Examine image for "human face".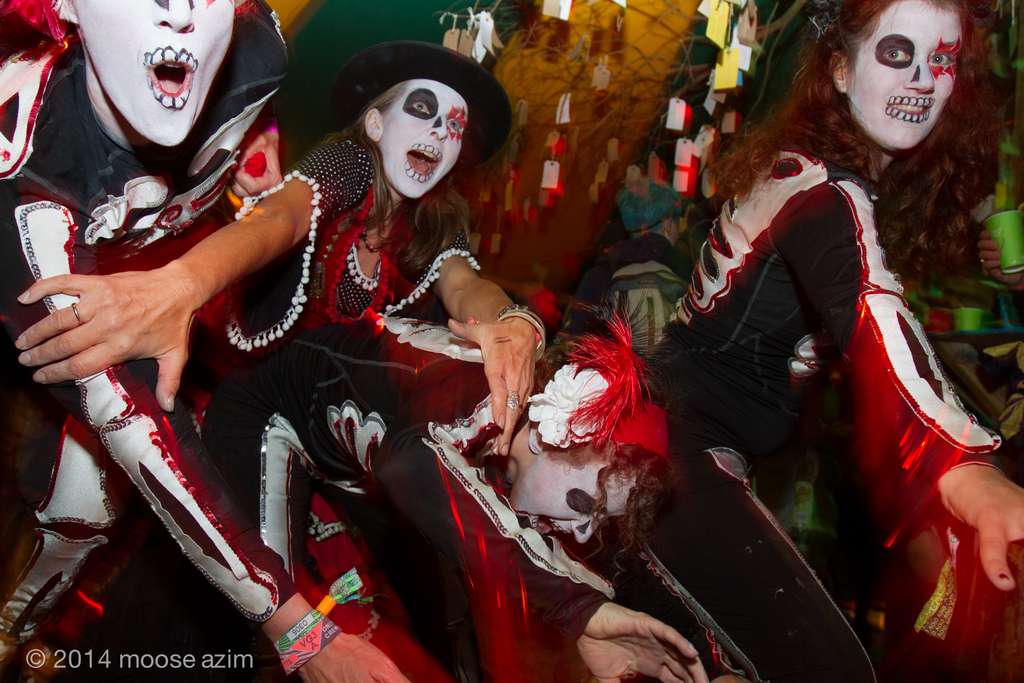
Examination result: 845/0/972/151.
